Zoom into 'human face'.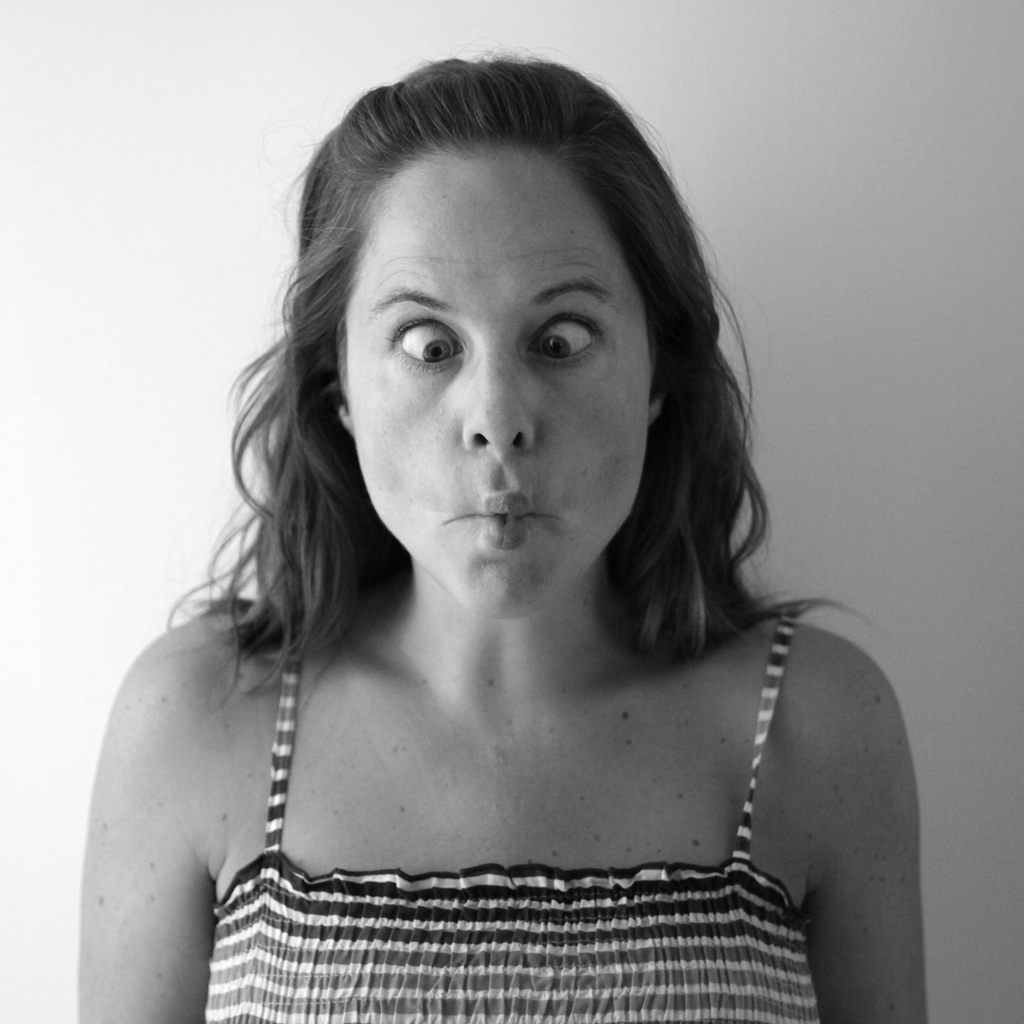
Zoom target: box(346, 132, 652, 621).
